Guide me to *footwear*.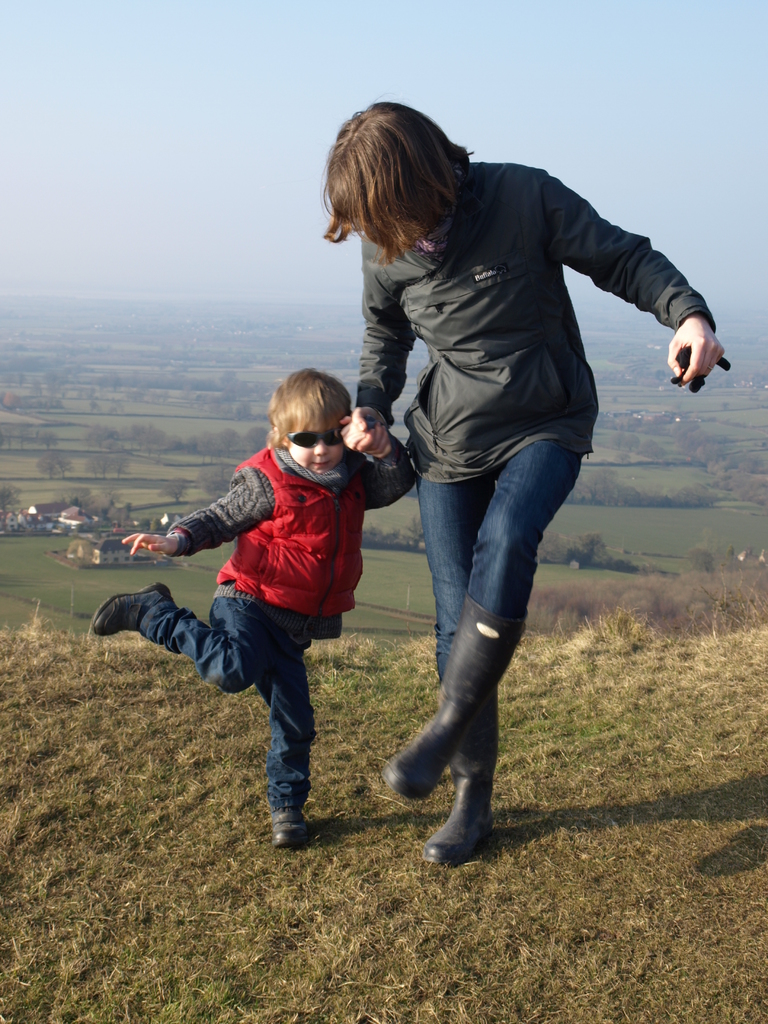
Guidance: (417,689,506,870).
